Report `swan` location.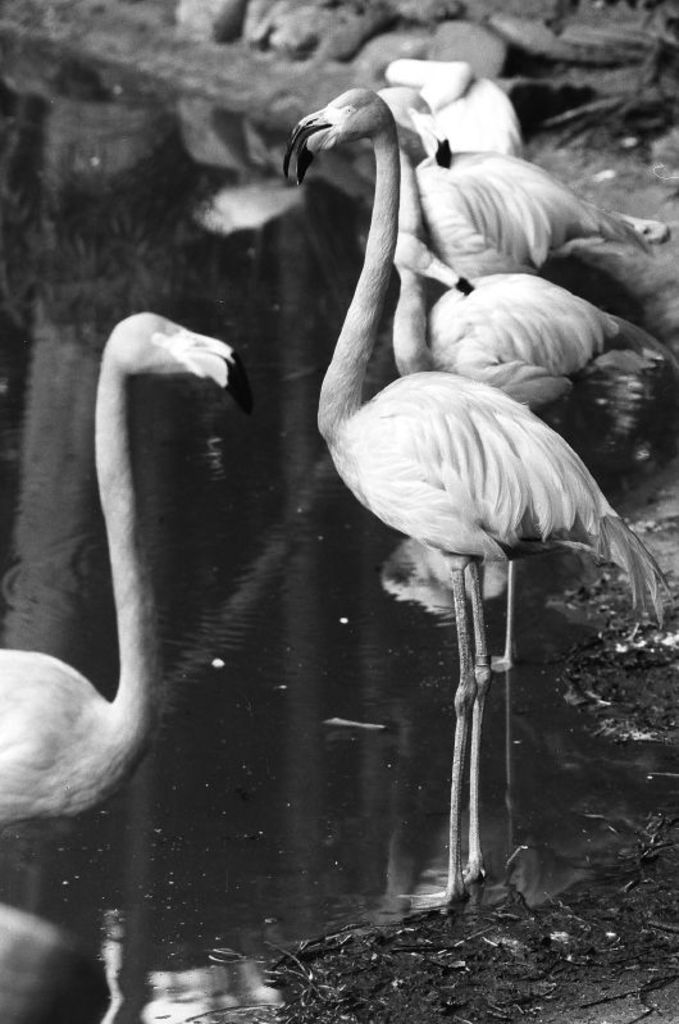
Report: pyautogui.locateOnScreen(264, 113, 653, 898).
